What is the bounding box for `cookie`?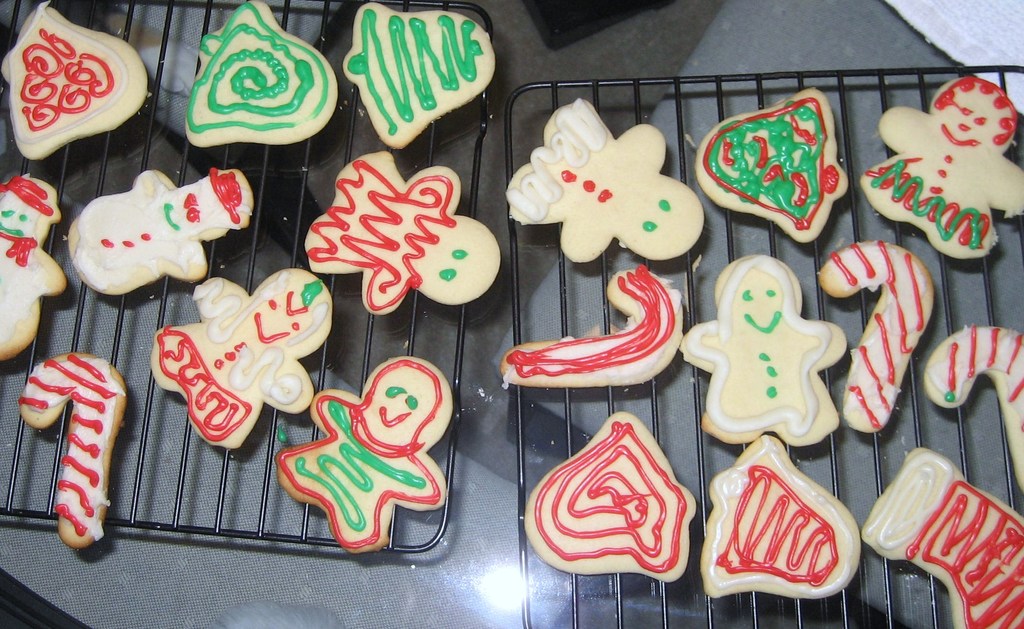
select_region(676, 252, 849, 450).
